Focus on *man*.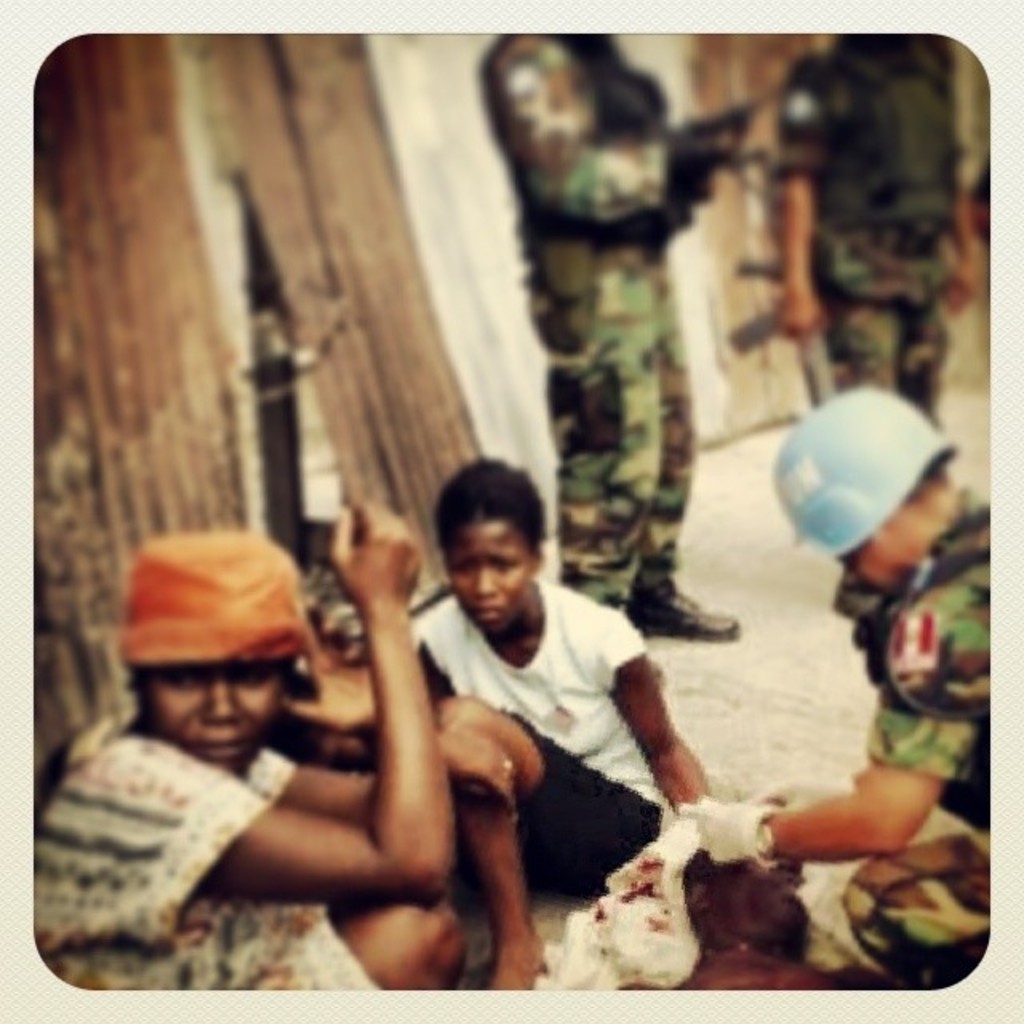
Focused at 766:13:984:622.
